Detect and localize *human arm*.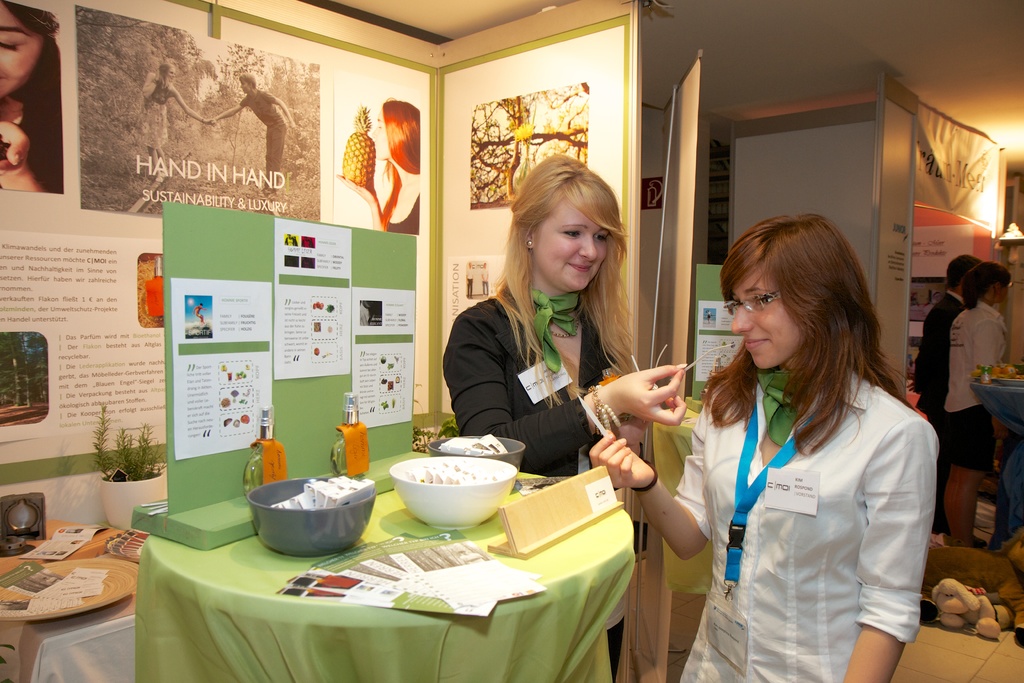
Localized at [977, 309, 1014, 404].
